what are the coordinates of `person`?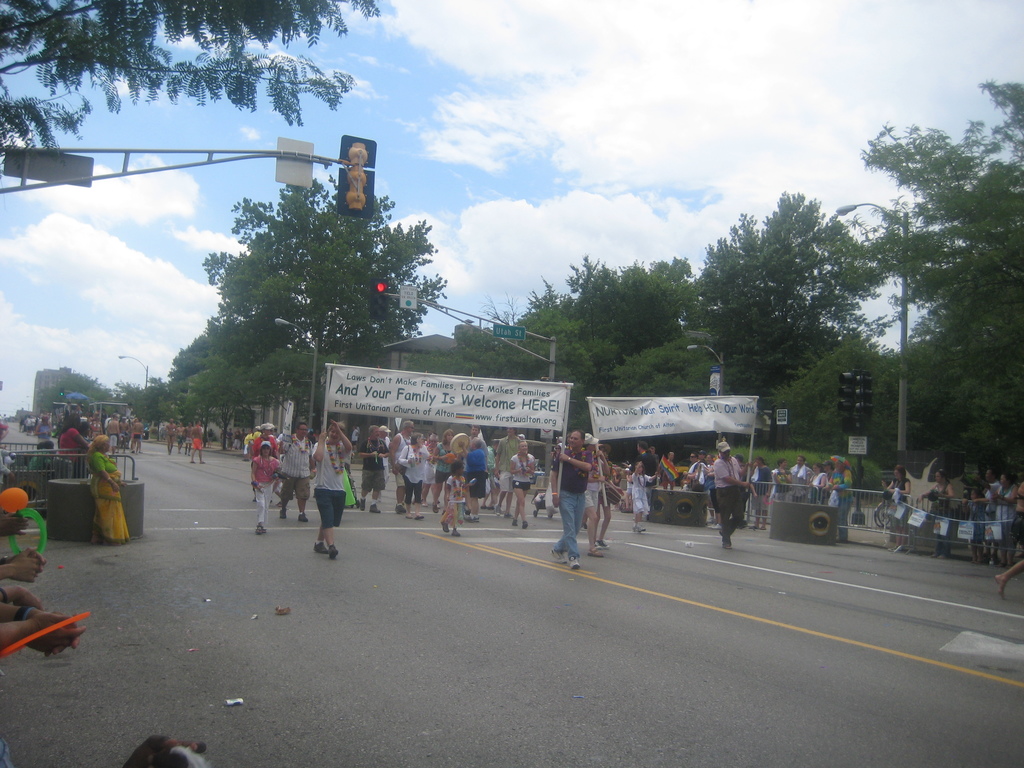
(163, 418, 176, 454).
